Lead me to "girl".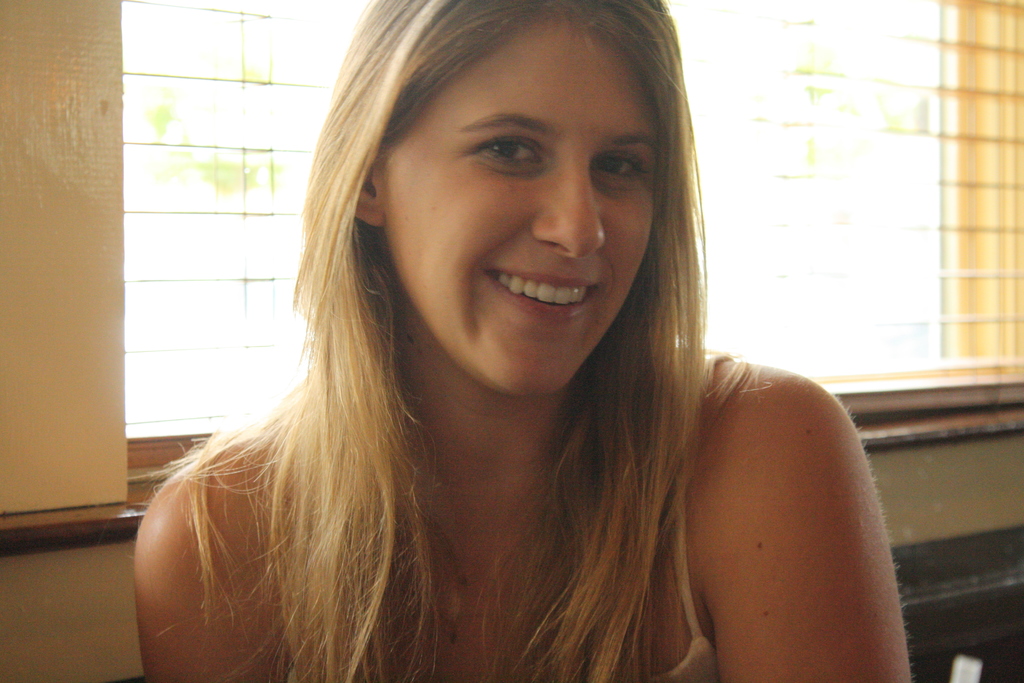
Lead to bbox=(131, 0, 915, 682).
